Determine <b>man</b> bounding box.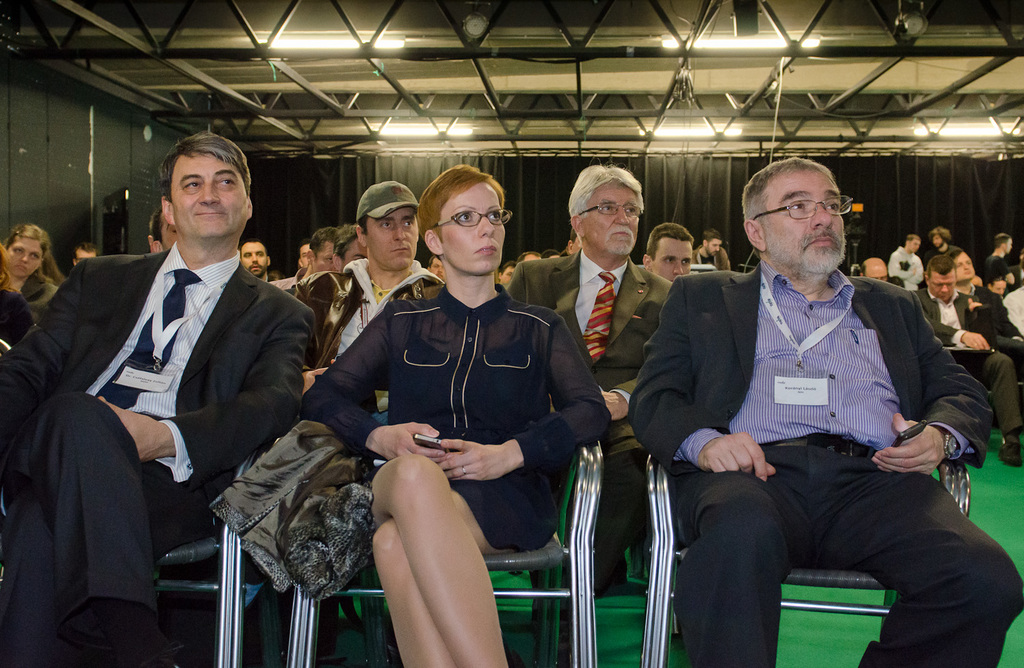
Determined: box(70, 238, 106, 264).
